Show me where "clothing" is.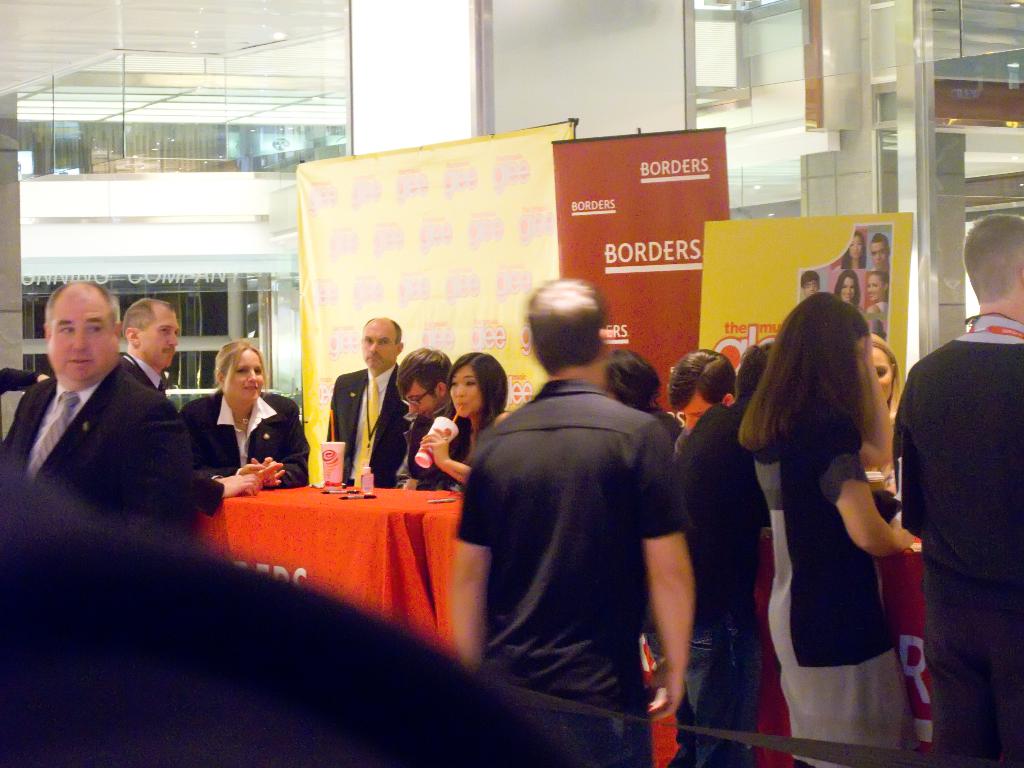
"clothing" is at bbox=[116, 347, 225, 519].
